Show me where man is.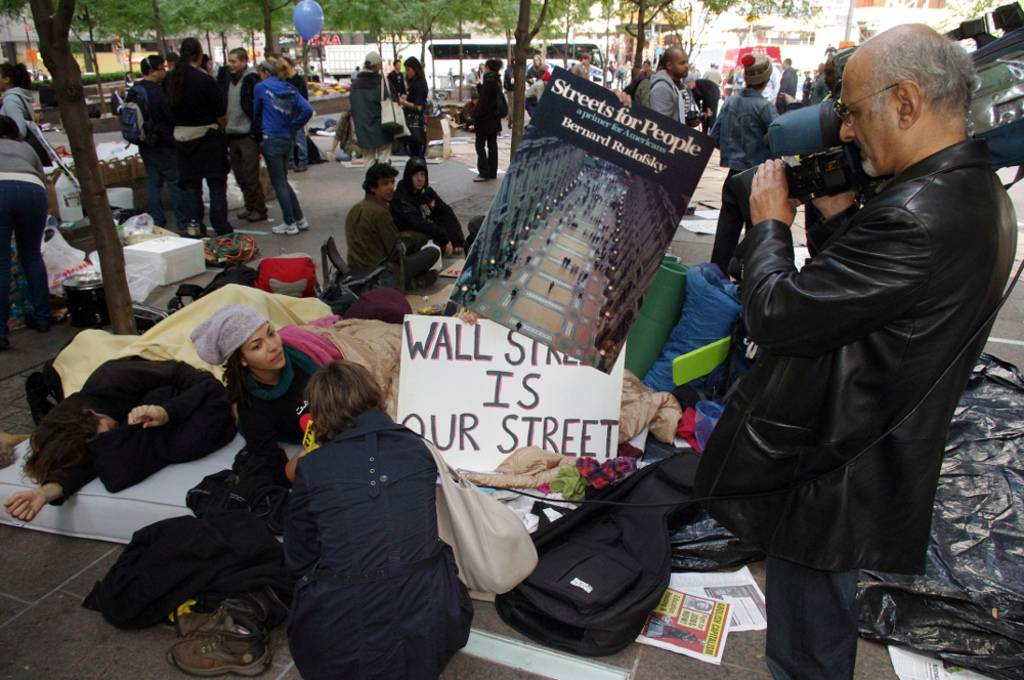
man is at box=[636, 43, 688, 128].
